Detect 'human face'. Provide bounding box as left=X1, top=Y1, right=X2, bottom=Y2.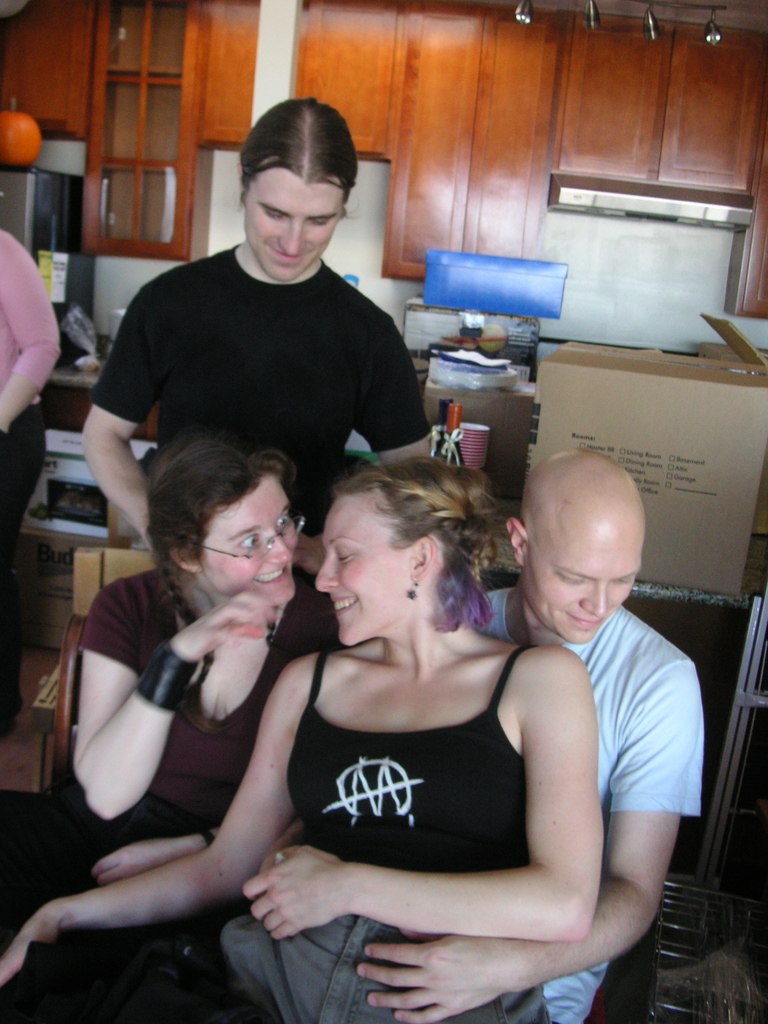
left=193, top=477, right=307, bottom=615.
